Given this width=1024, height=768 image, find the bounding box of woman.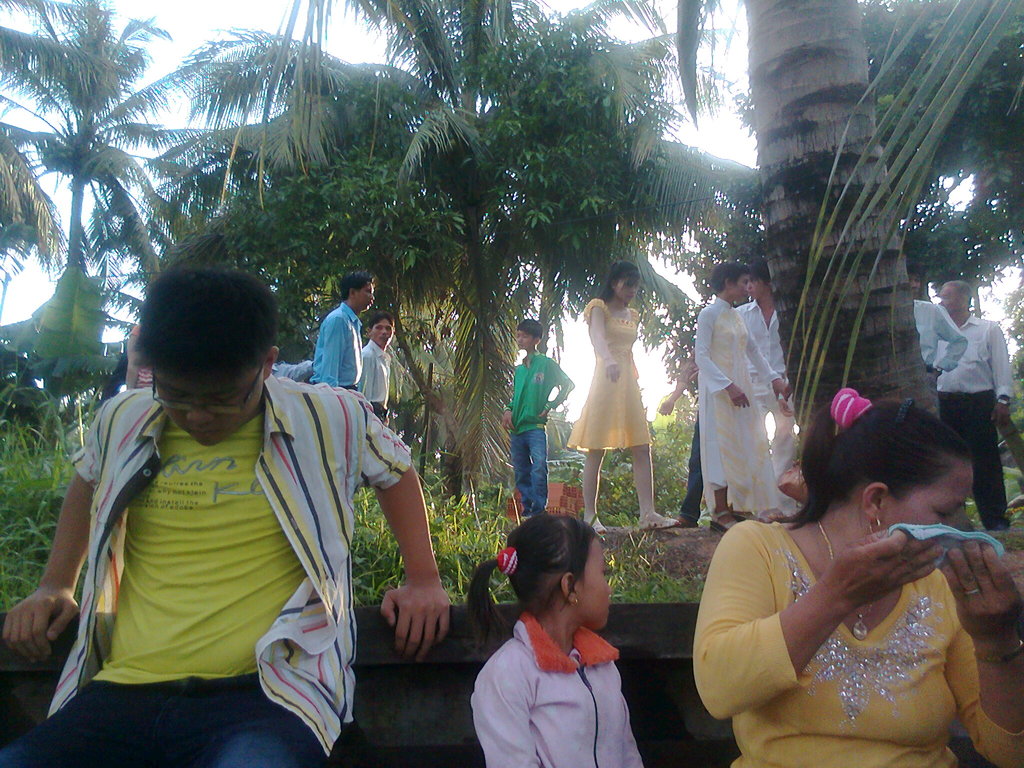
[left=690, top=374, right=1013, bottom=764].
